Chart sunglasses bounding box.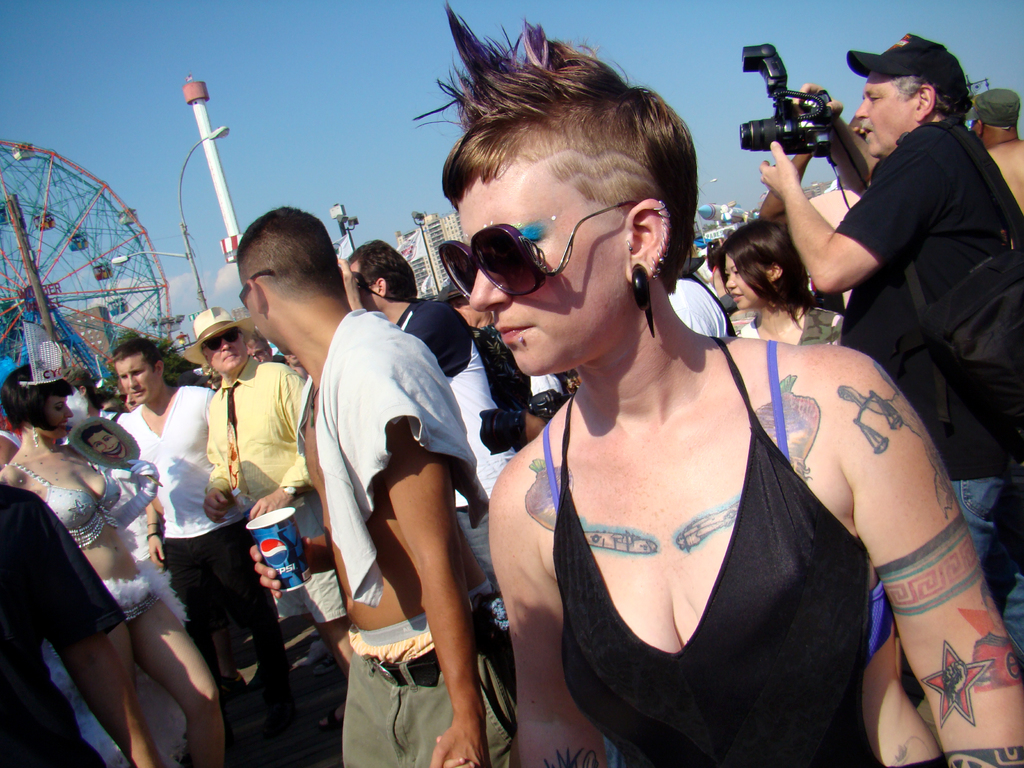
Charted: <box>440,202,630,298</box>.
